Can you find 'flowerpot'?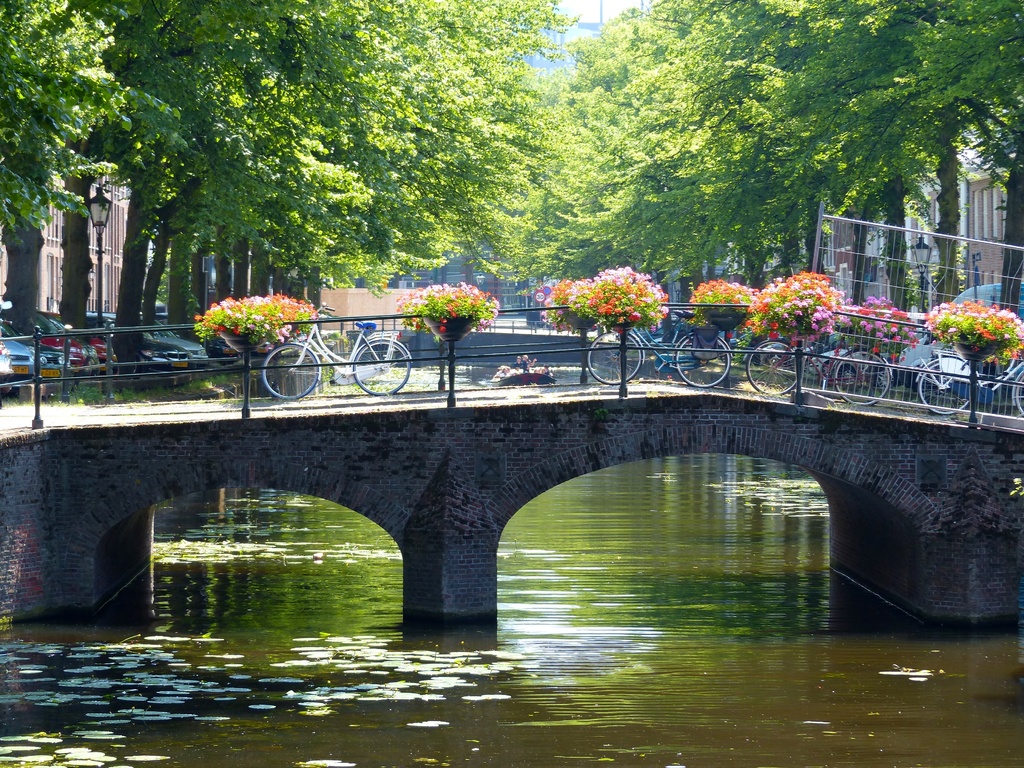
Yes, bounding box: (563, 307, 604, 329).
